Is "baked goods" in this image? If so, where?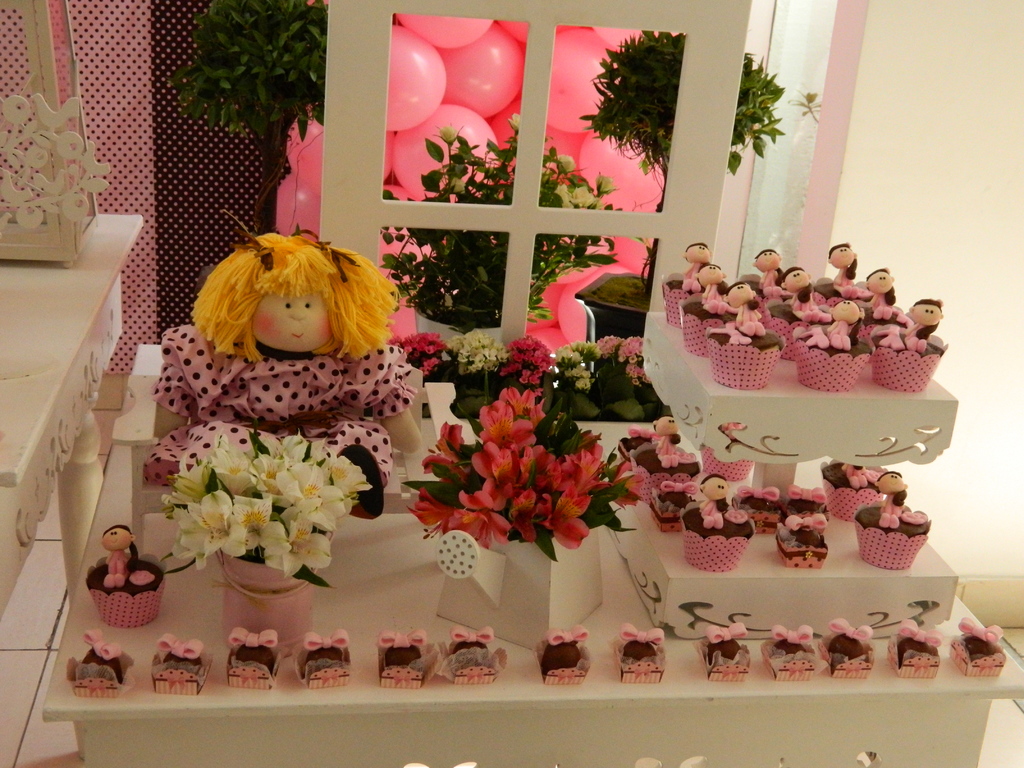
Yes, at Rect(678, 474, 753, 573).
